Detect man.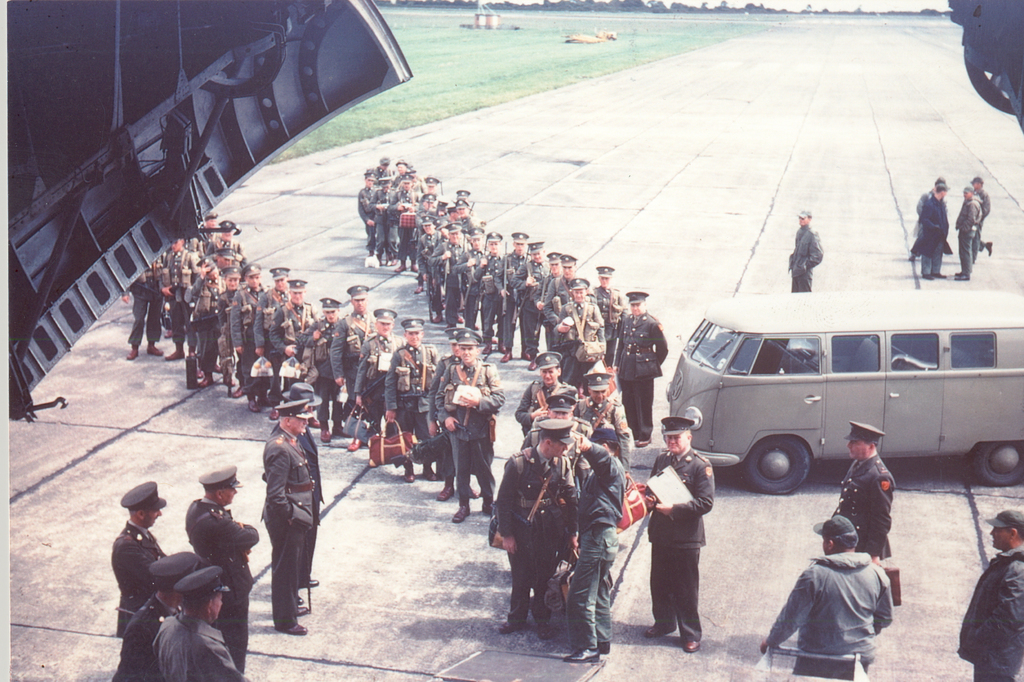
Detected at (909,176,955,280).
